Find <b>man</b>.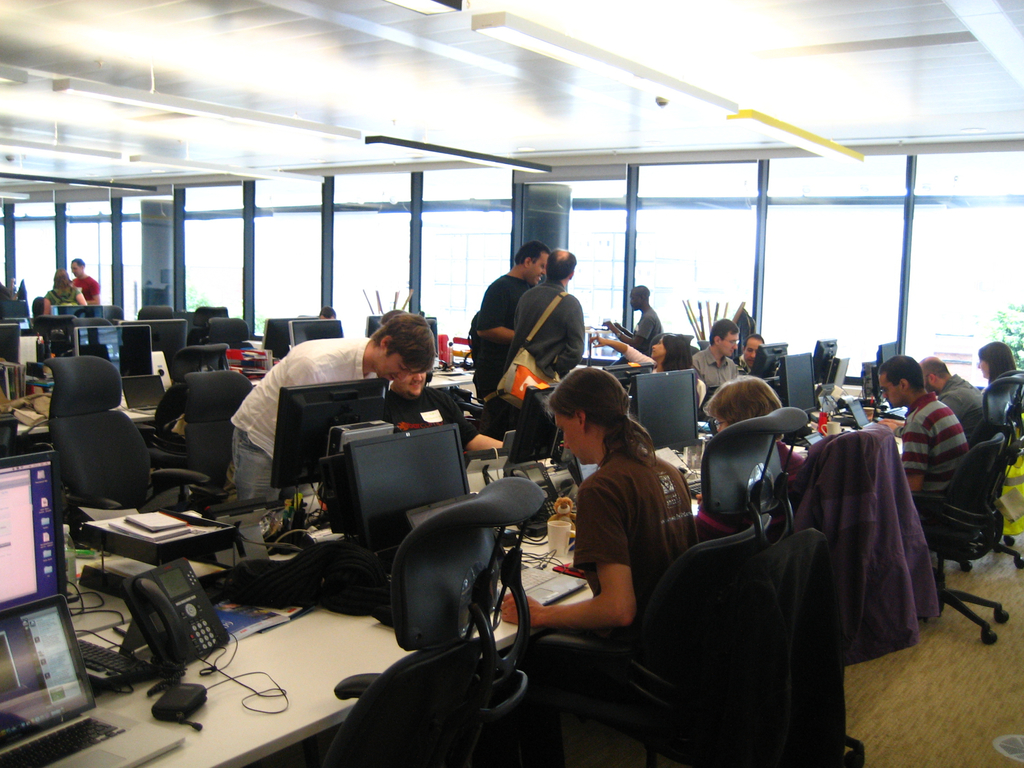
(x1=317, y1=308, x2=338, y2=321).
